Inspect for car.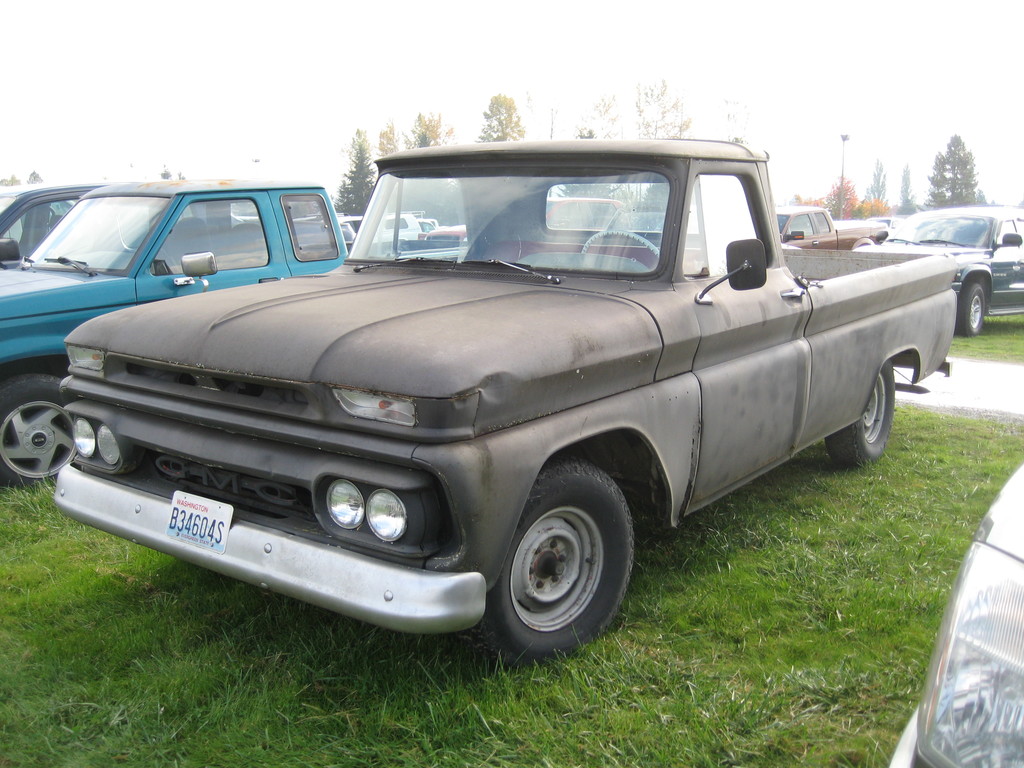
Inspection: 0 181 118 266.
